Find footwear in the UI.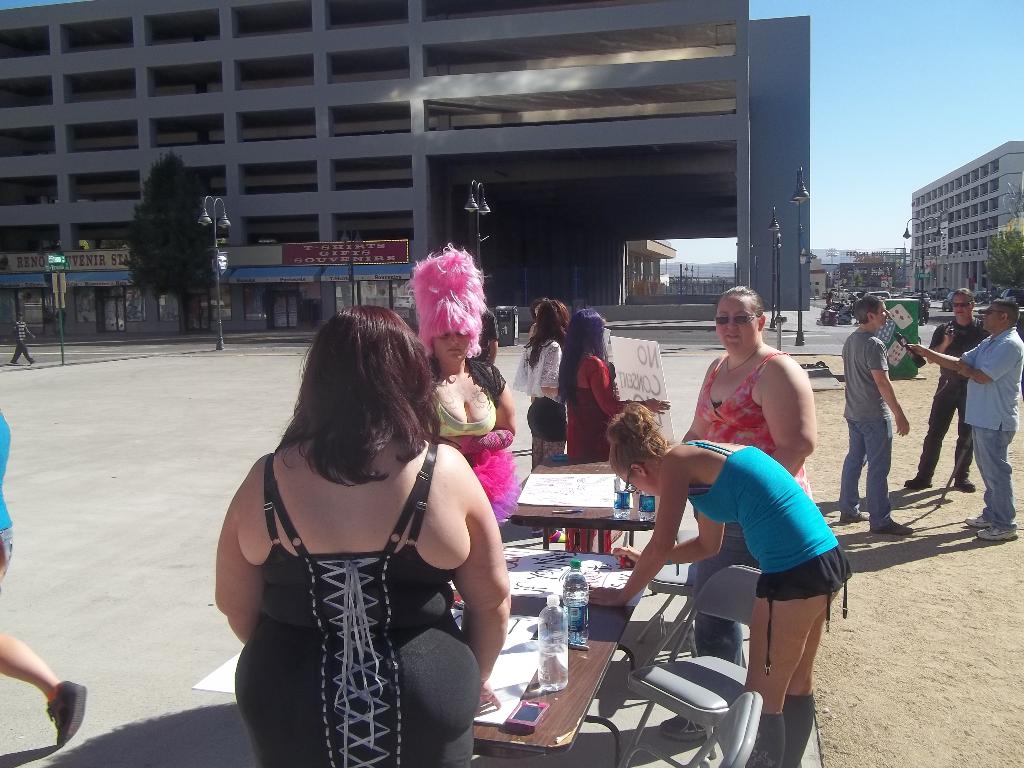
UI element at l=842, t=511, r=871, b=521.
